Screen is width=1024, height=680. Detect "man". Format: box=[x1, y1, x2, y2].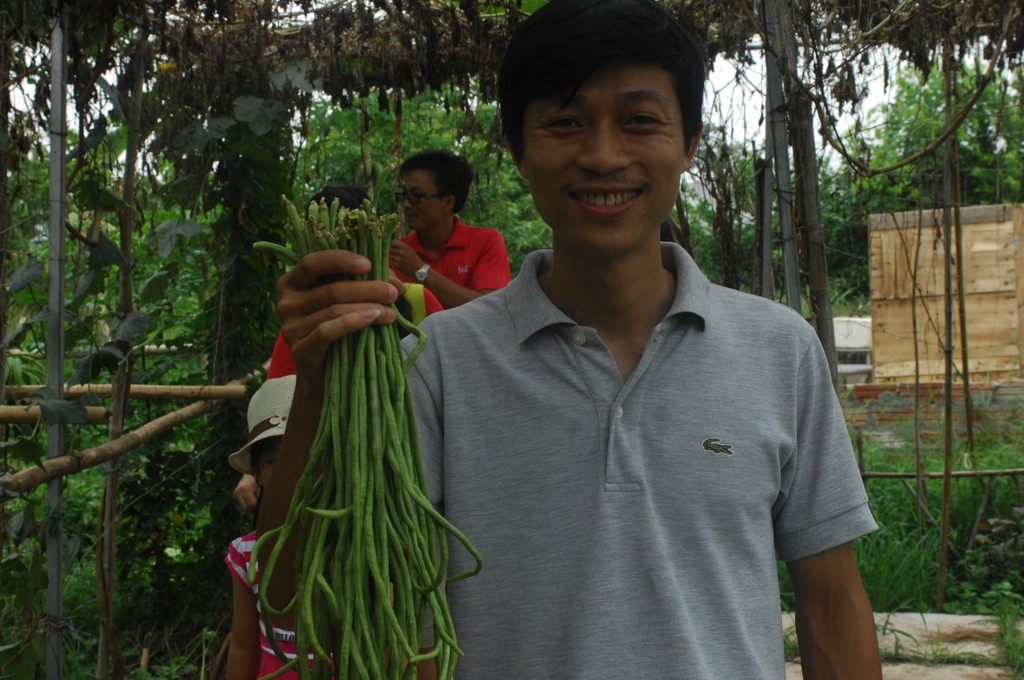
box=[388, 152, 509, 312].
